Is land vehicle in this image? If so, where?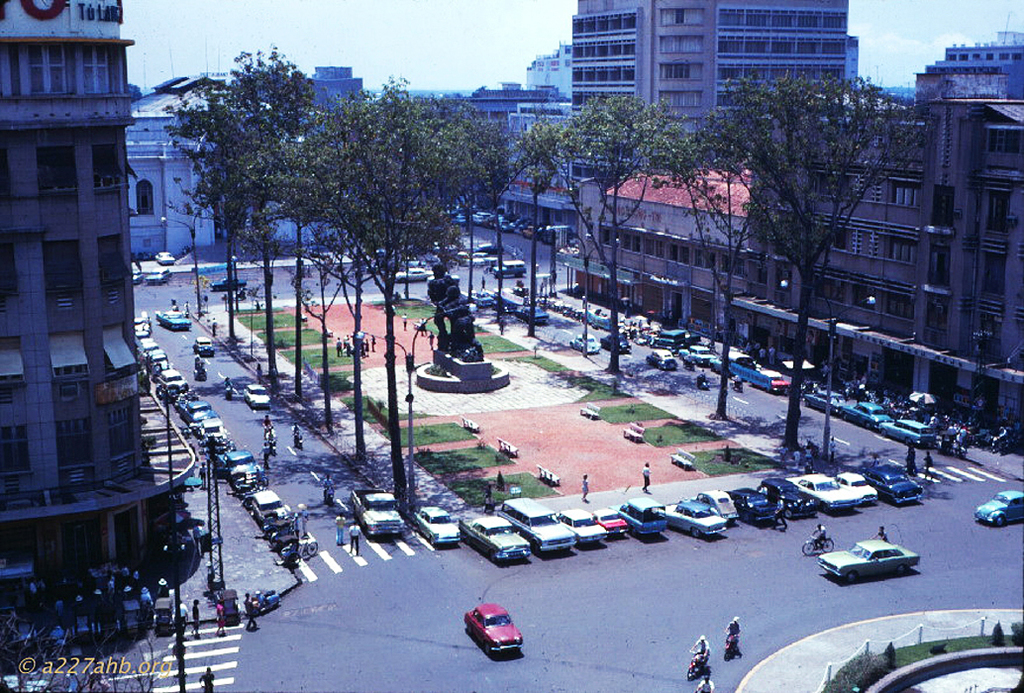
Yes, at box(936, 436, 970, 460).
